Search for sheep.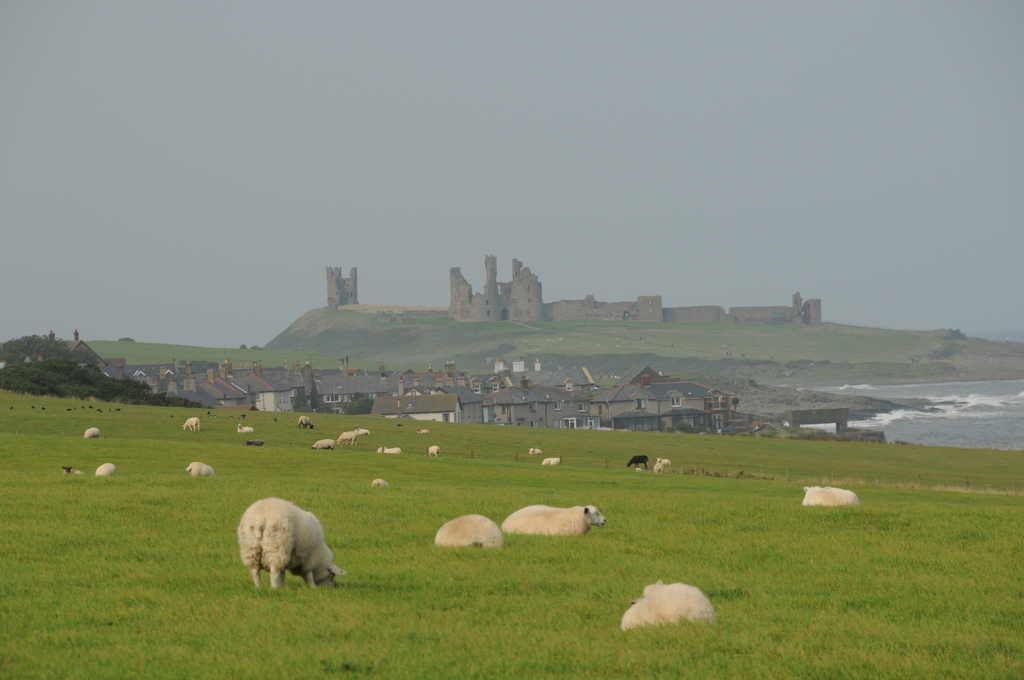
Found at <box>435,517,504,555</box>.
